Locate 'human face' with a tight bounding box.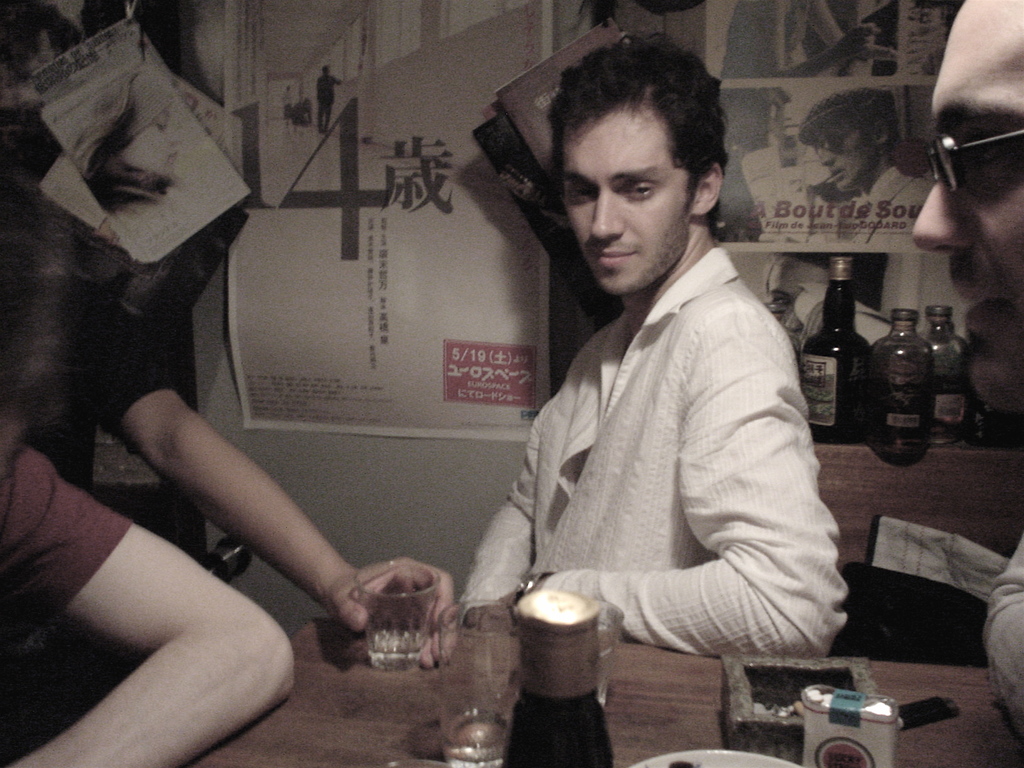
crop(915, 23, 1023, 405).
